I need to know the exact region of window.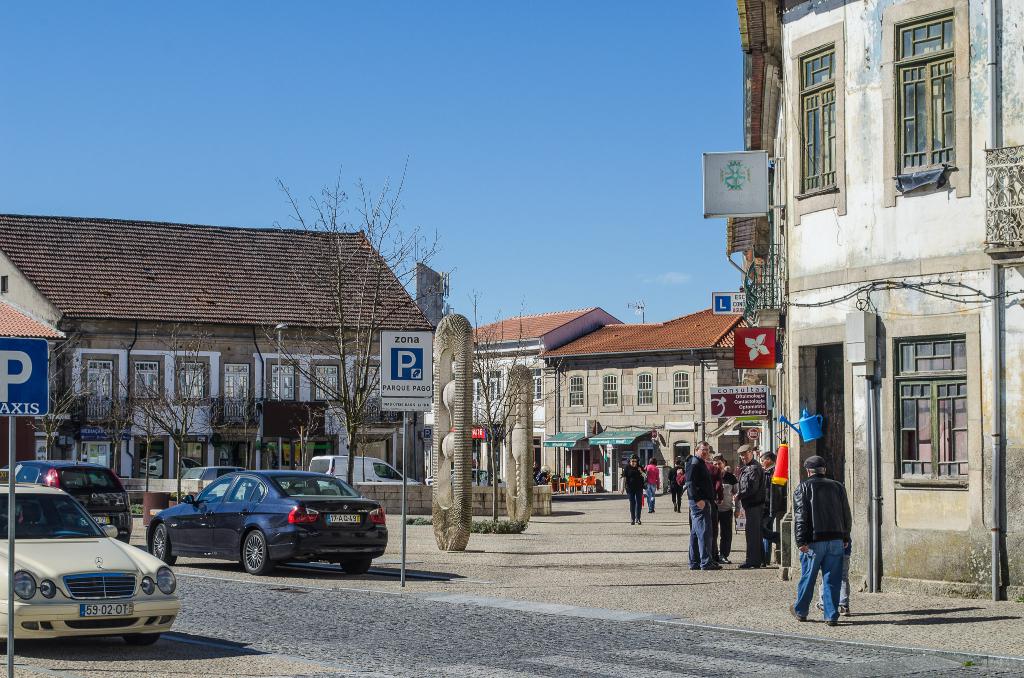
Region: 317, 368, 347, 402.
